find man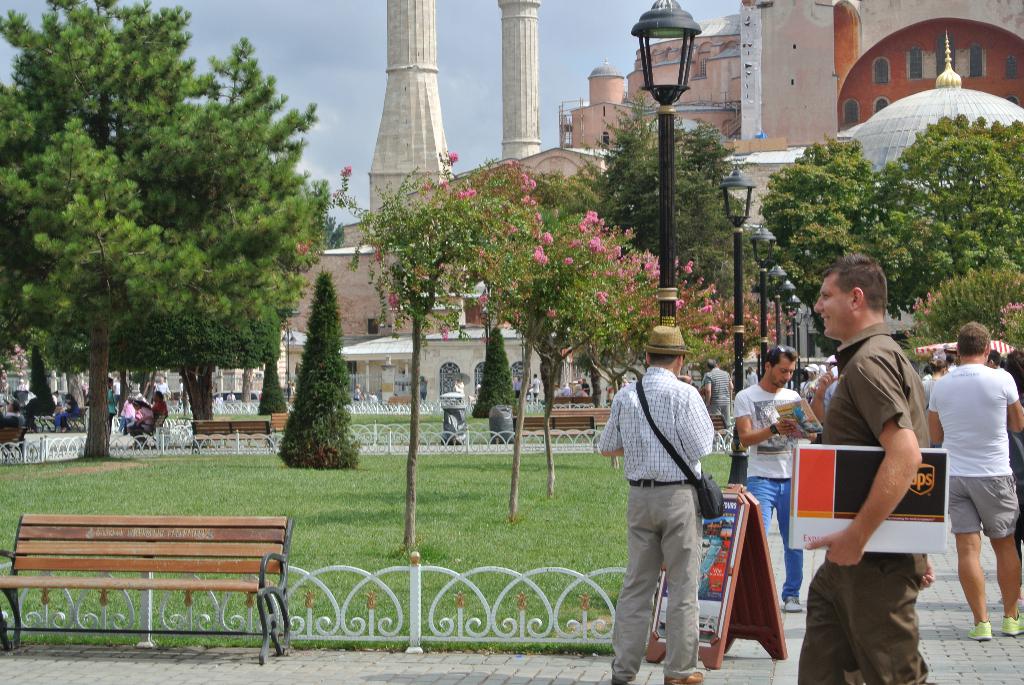
region(591, 325, 714, 677)
